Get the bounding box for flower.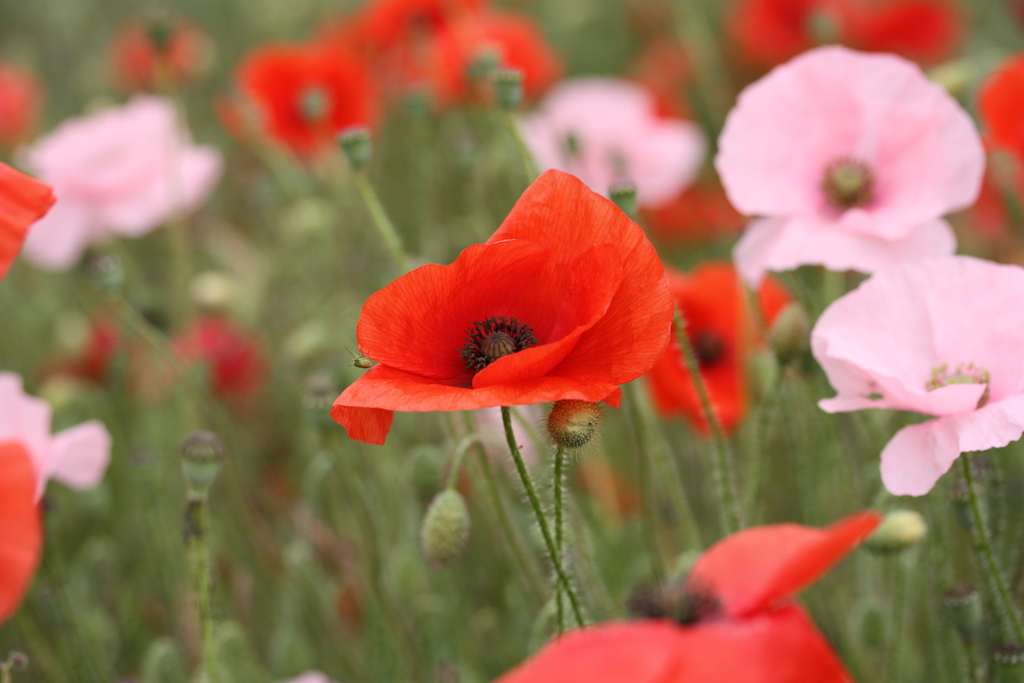
l=369, t=0, r=479, b=99.
